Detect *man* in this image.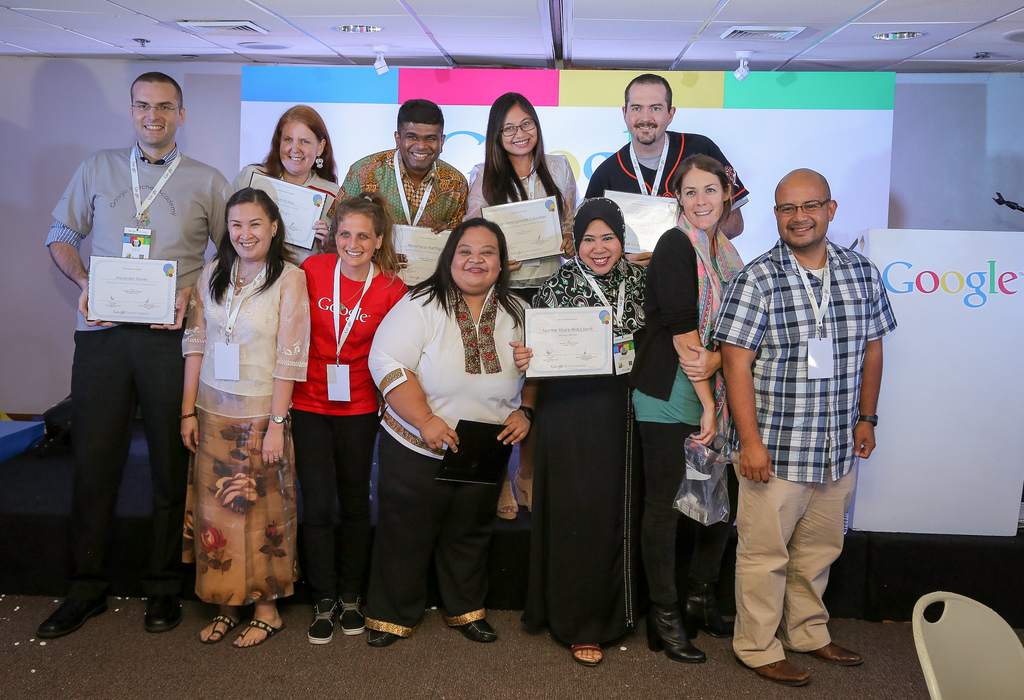
Detection: region(330, 97, 467, 307).
